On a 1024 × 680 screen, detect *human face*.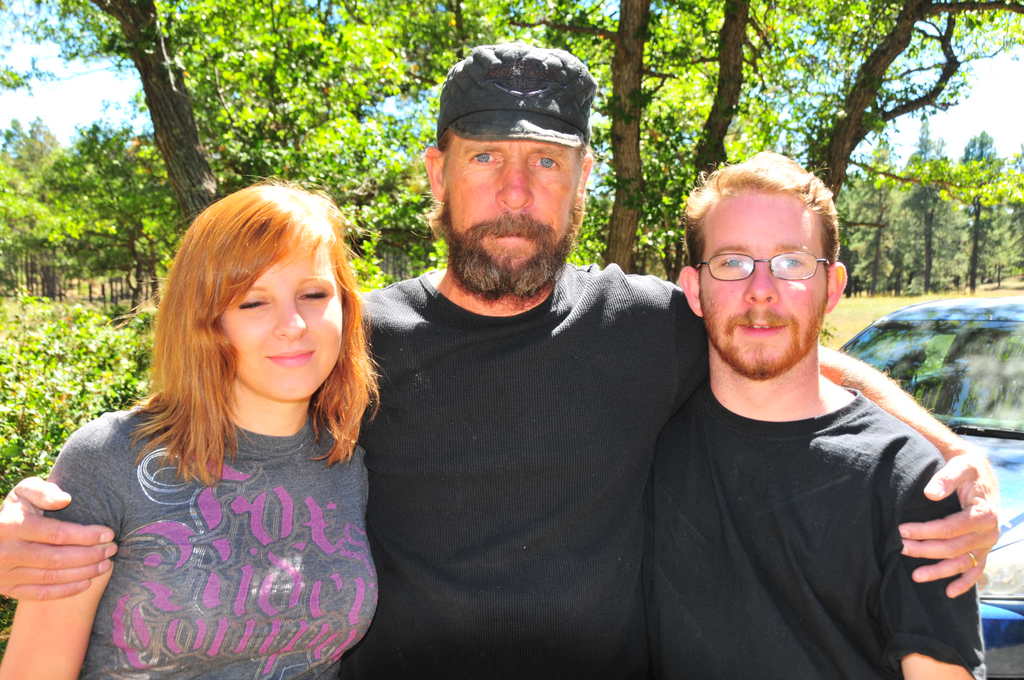
<region>221, 245, 342, 404</region>.
